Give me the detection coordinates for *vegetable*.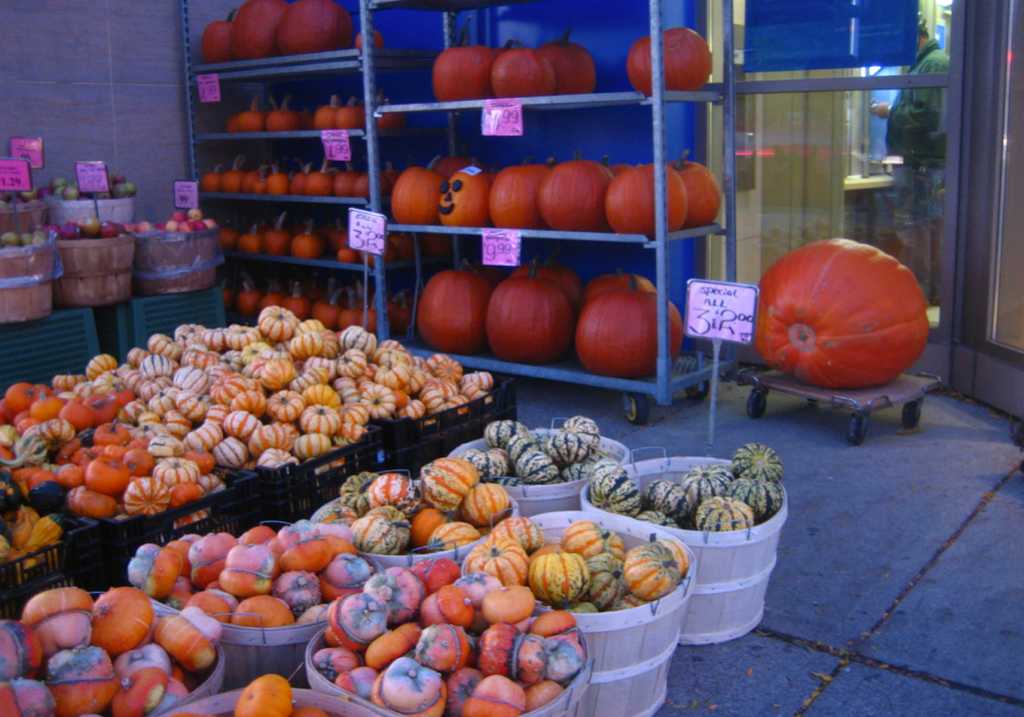
(340,422,376,446).
